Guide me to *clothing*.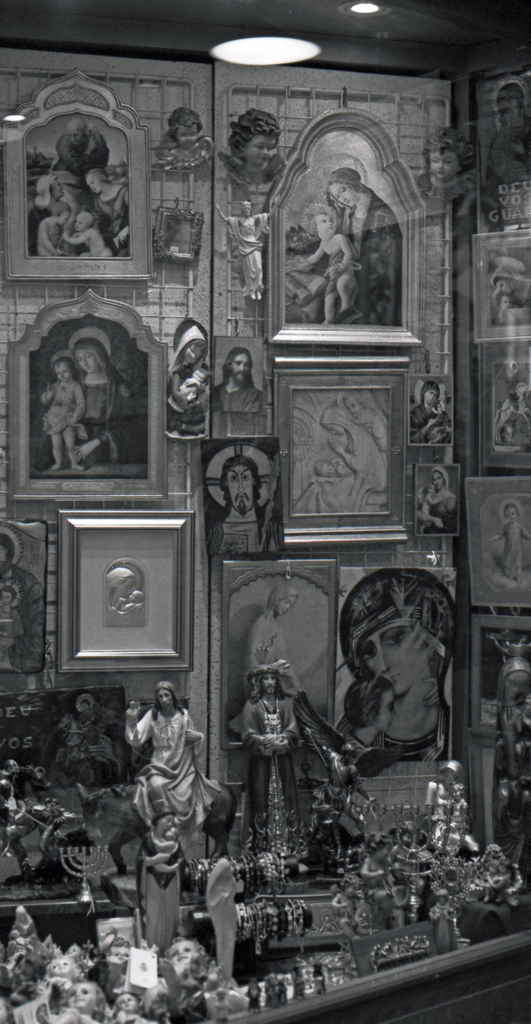
Guidance: 411:467:455:533.
